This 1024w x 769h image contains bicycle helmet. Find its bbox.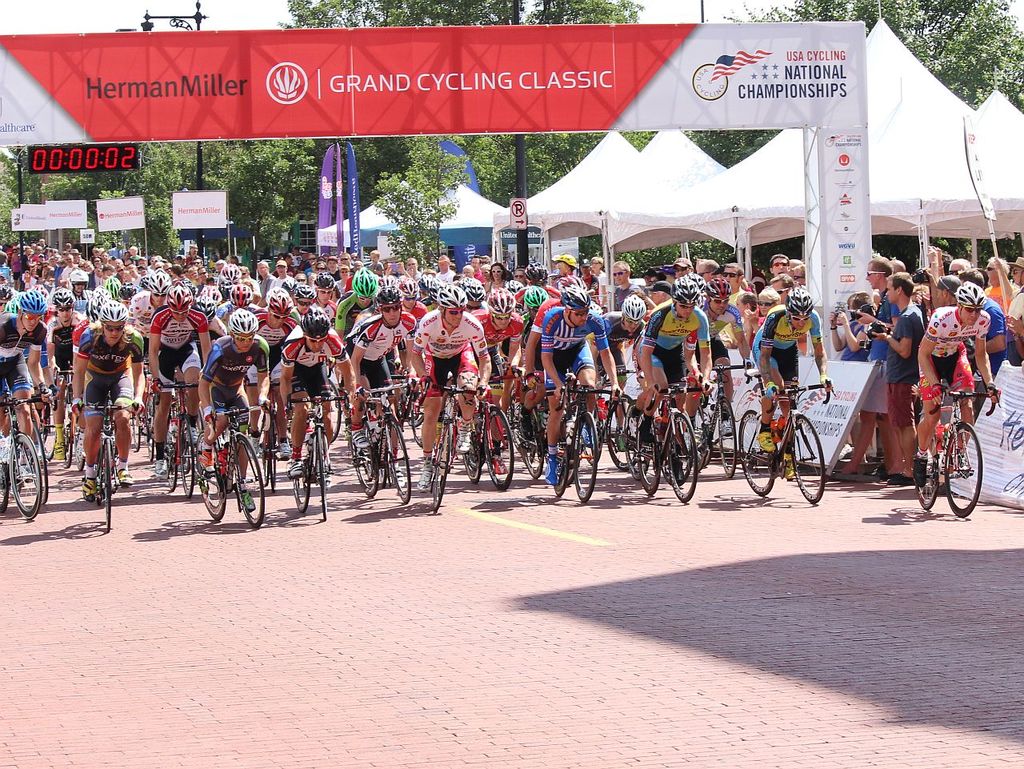
(558,278,584,295).
